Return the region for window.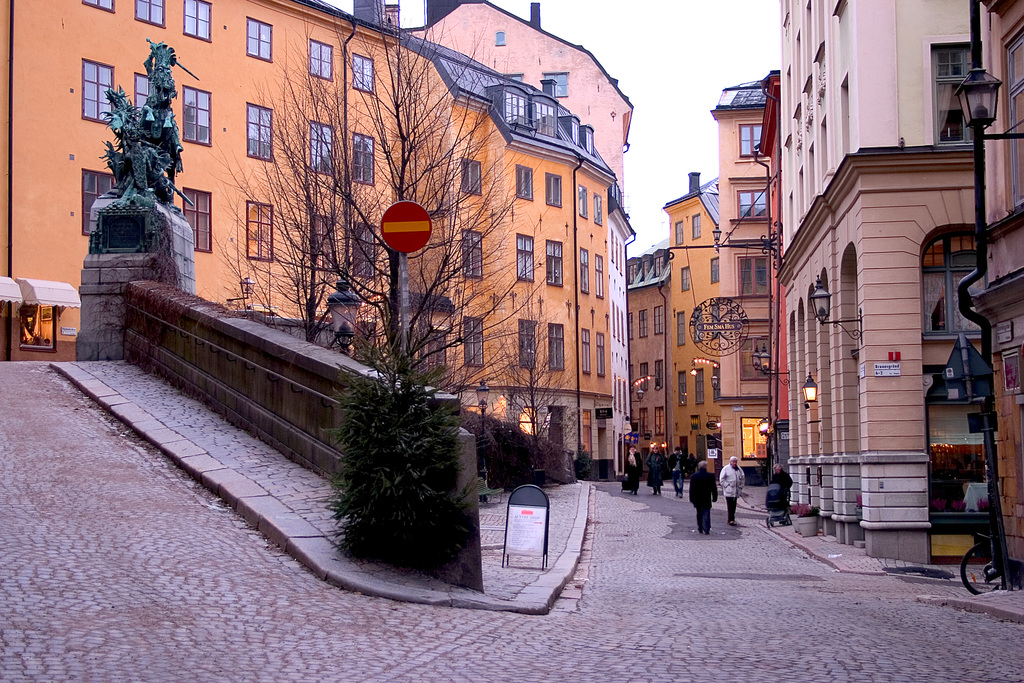
{"left": 135, "top": 0, "right": 163, "bottom": 26}.
